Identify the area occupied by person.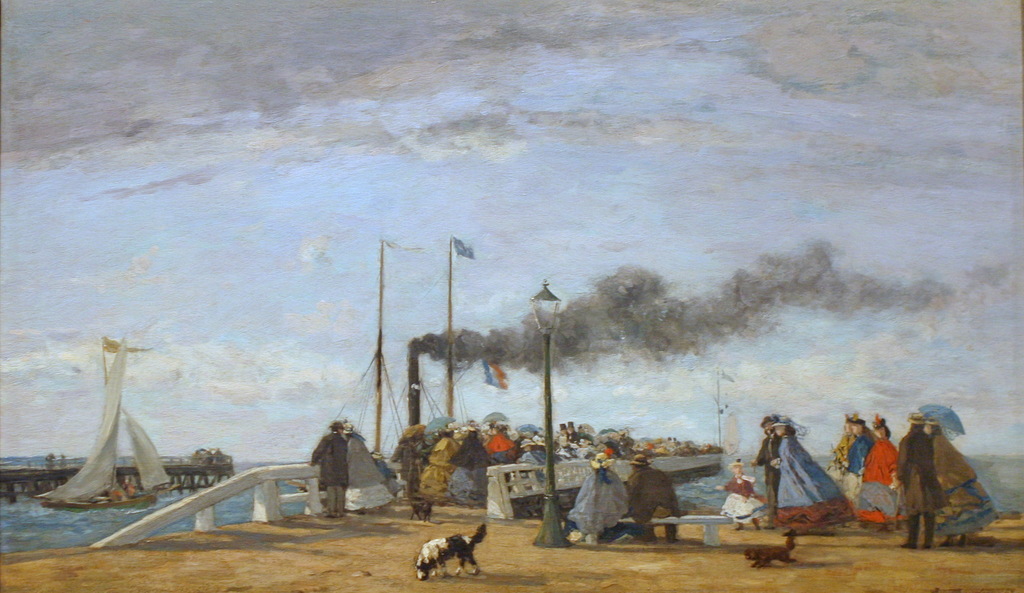
Area: BBox(415, 423, 462, 503).
